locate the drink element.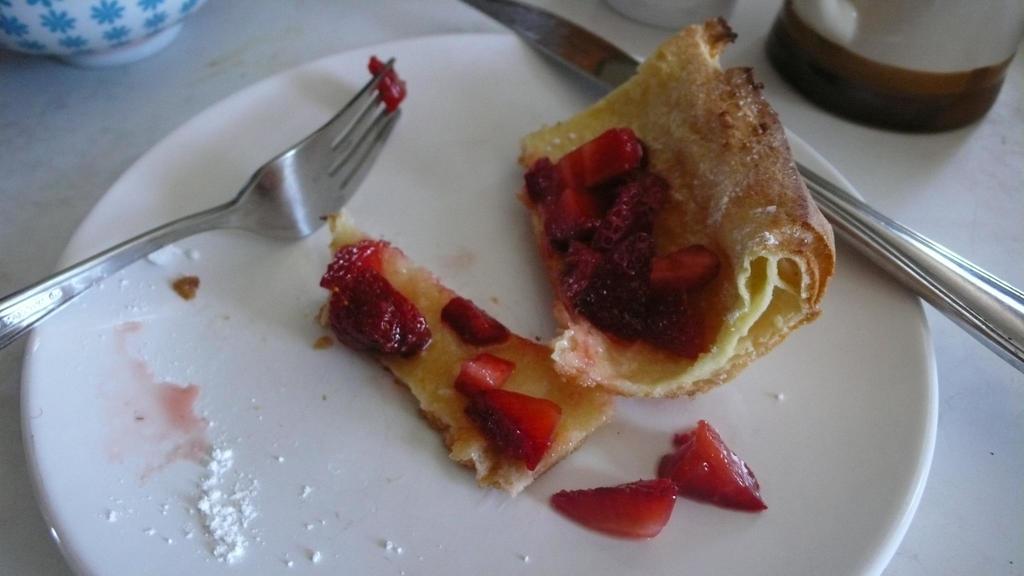
Element bbox: <region>771, 0, 1018, 91</region>.
